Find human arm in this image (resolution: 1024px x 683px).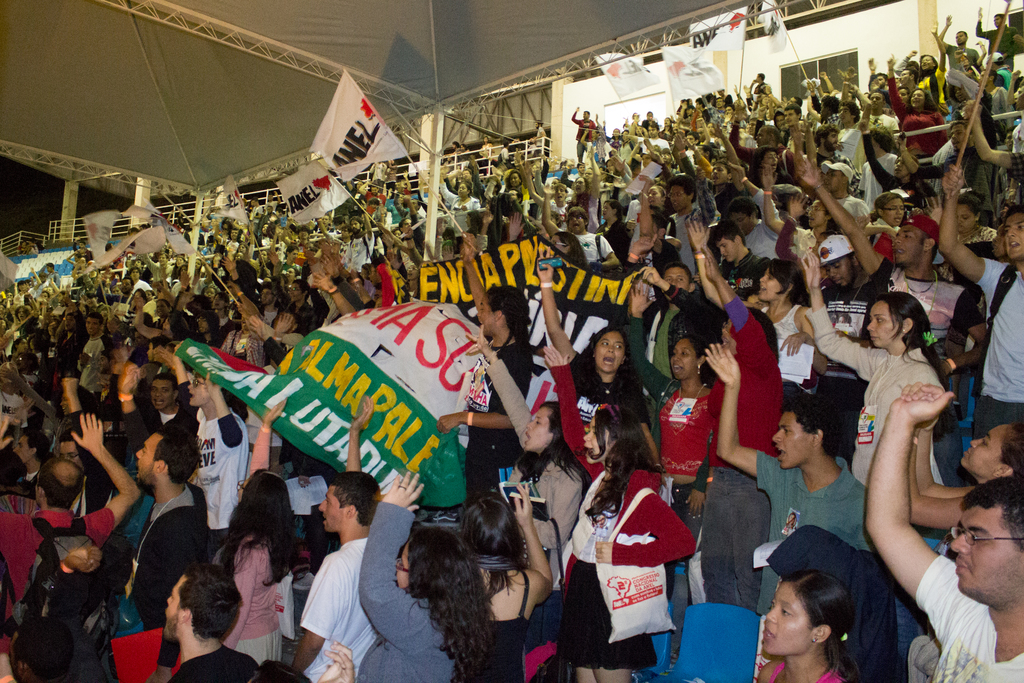
bbox=(1005, 29, 1023, 59).
